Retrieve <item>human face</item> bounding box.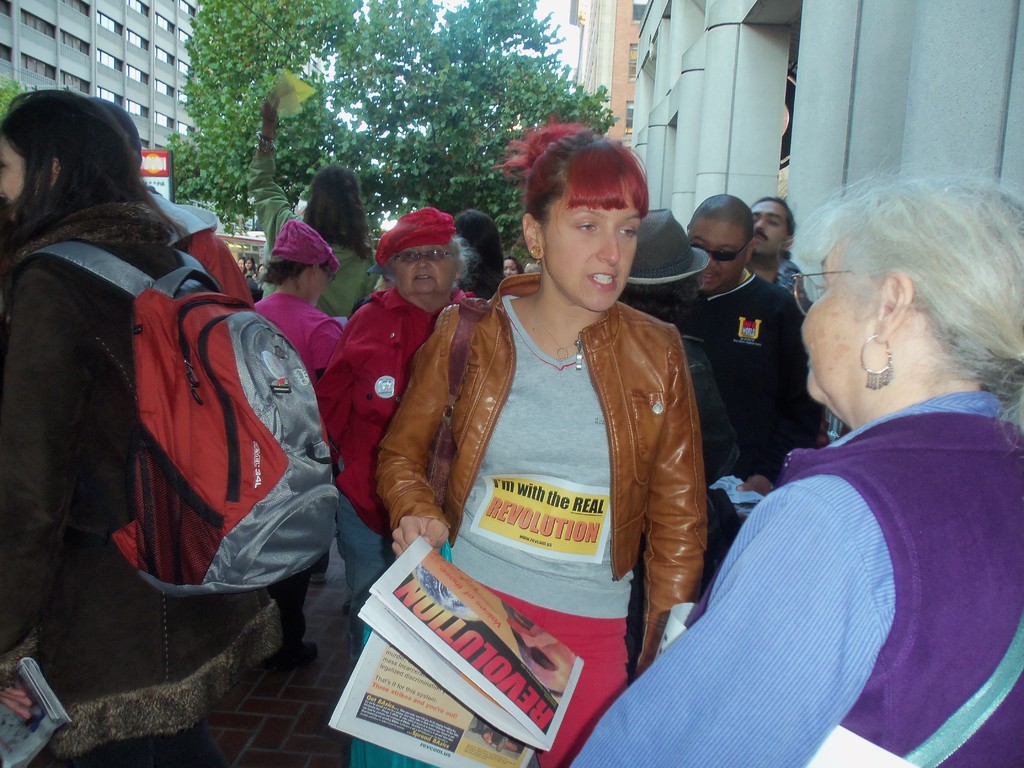
Bounding box: 798 240 875 406.
